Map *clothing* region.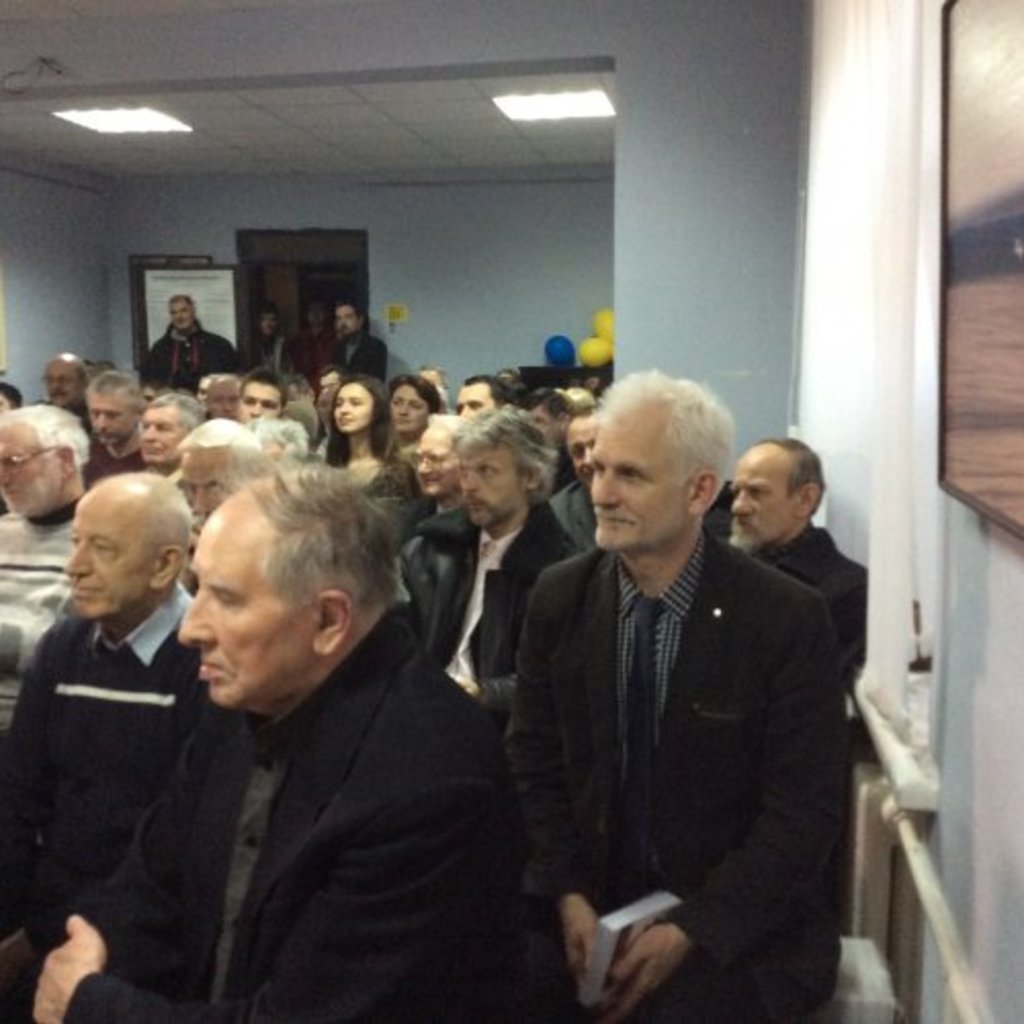
Mapped to bbox(334, 328, 393, 383).
